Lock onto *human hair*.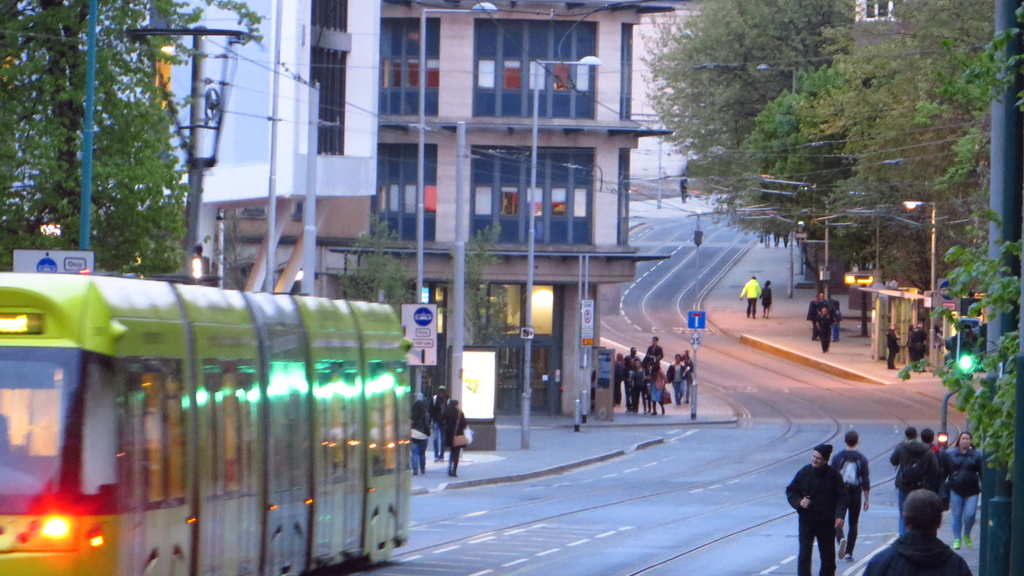
Locked: x1=902 y1=489 x2=939 y2=535.
